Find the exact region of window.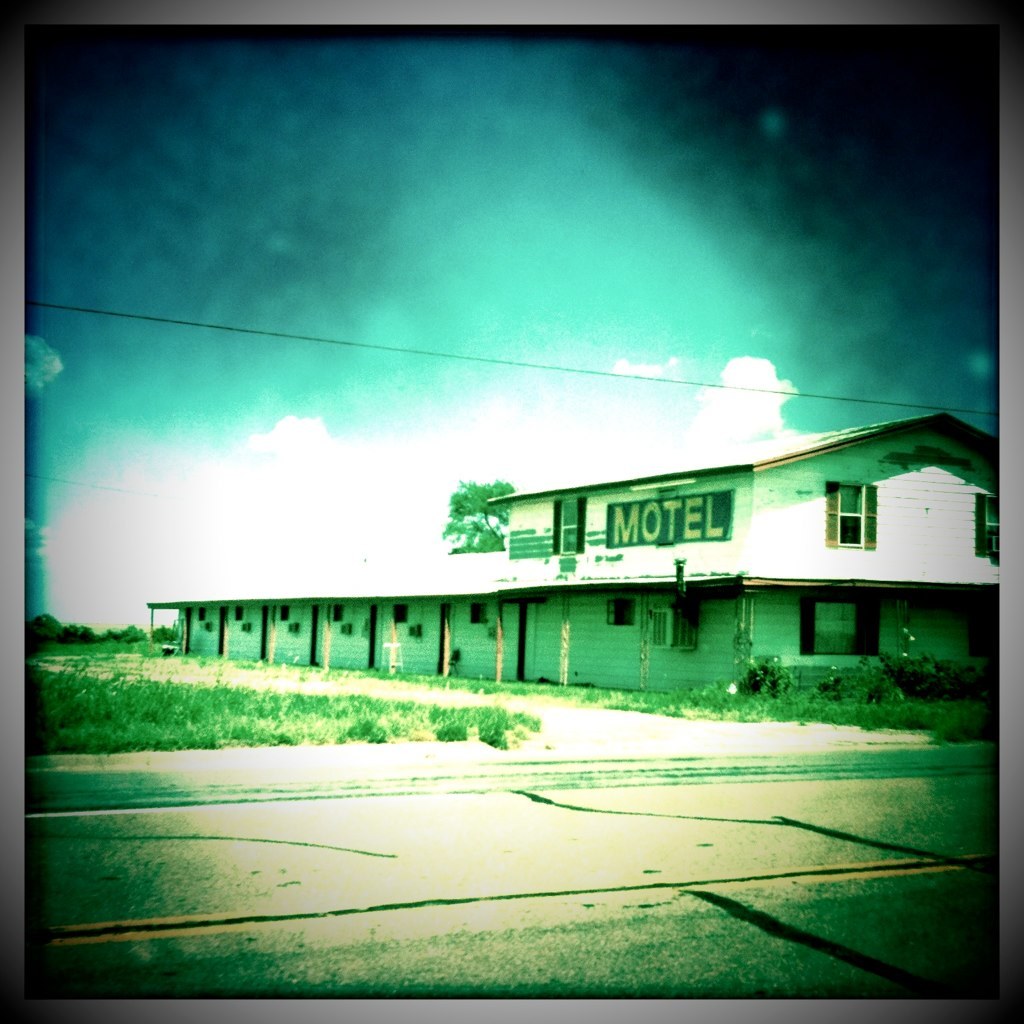
Exact region: (left=334, top=604, right=343, bottom=620).
